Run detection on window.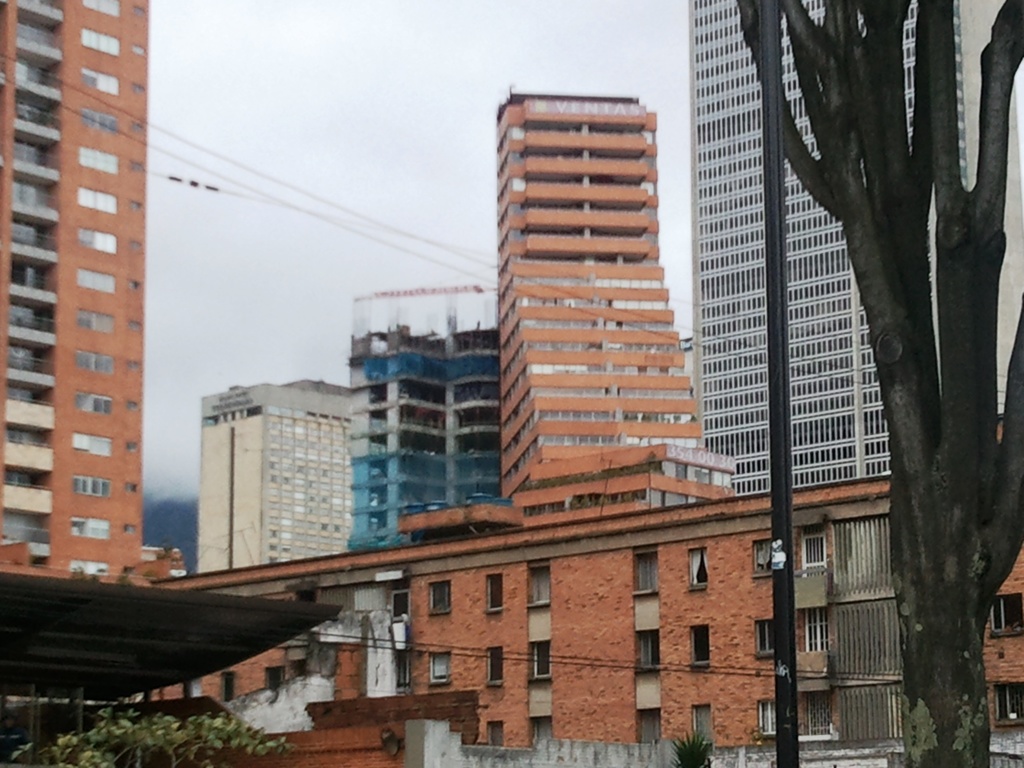
Result: (left=78, top=189, right=114, bottom=209).
